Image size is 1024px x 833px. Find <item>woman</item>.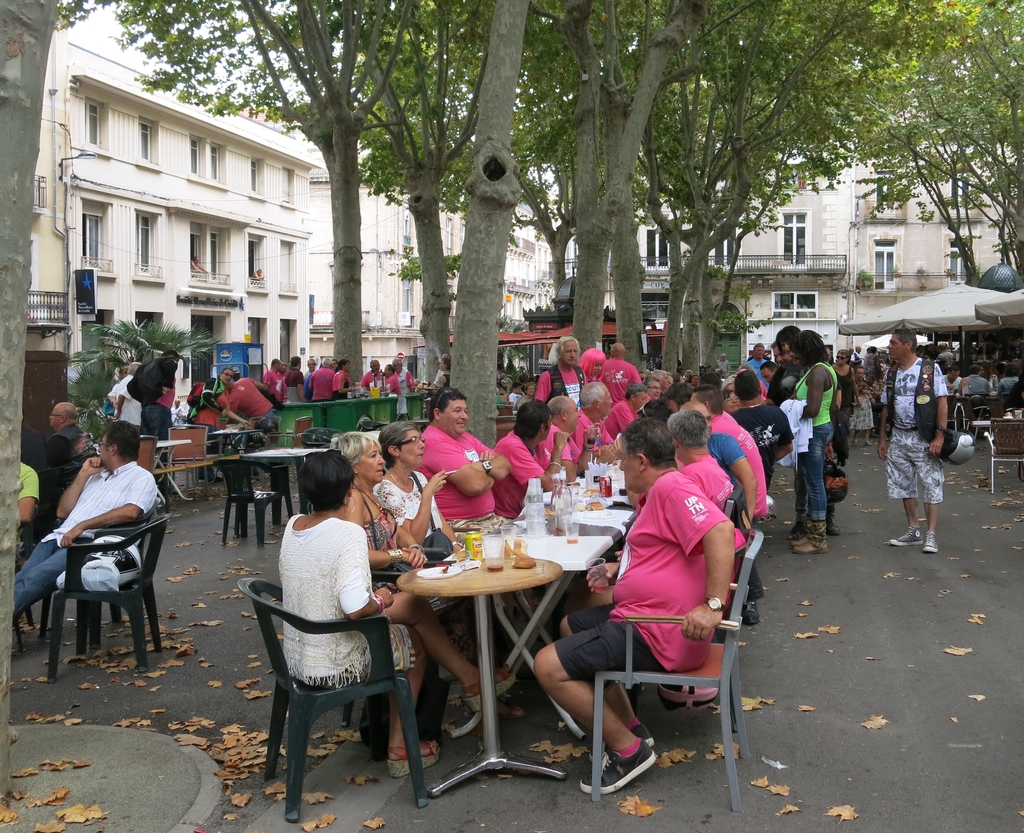
[284,450,516,779].
